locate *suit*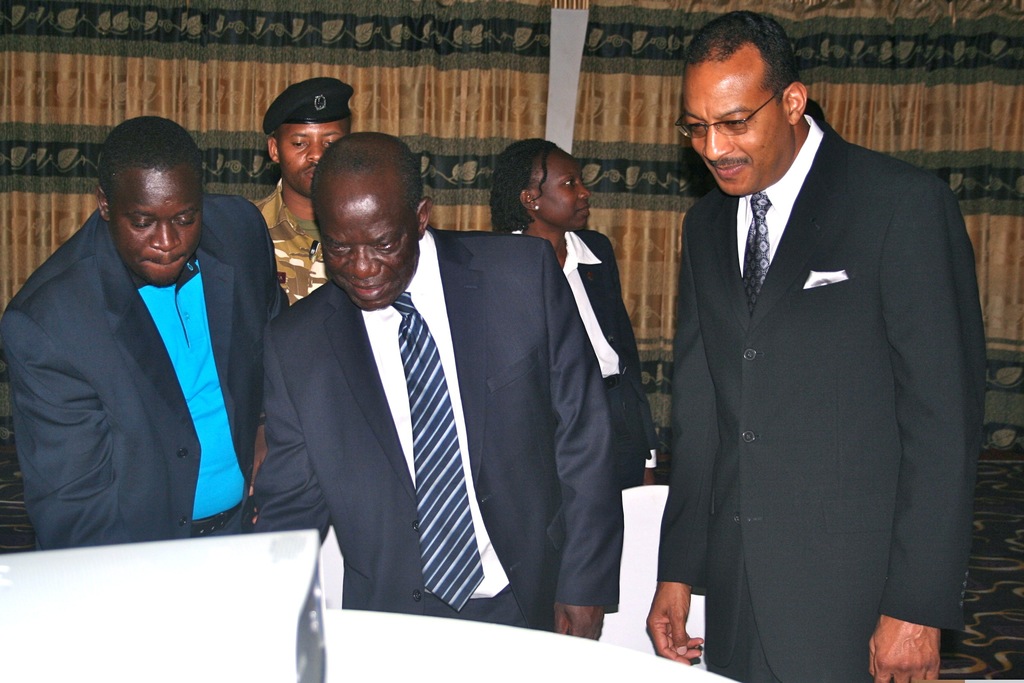
l=253, t=231, r=626, b=636
